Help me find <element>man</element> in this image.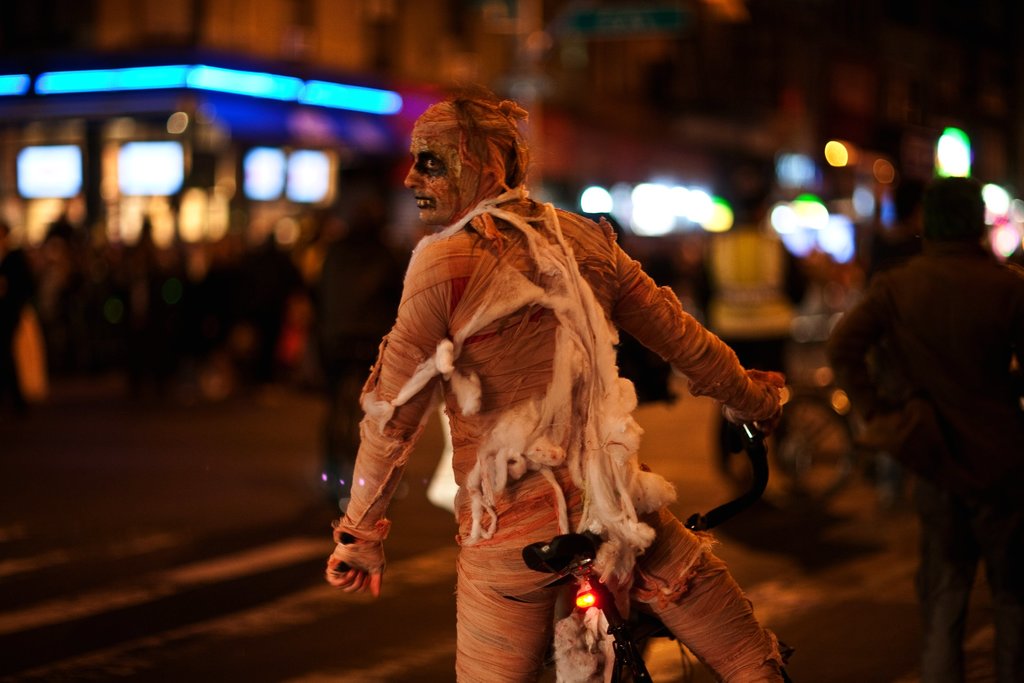
Found it: Rect(322, 79, 788, 682).
